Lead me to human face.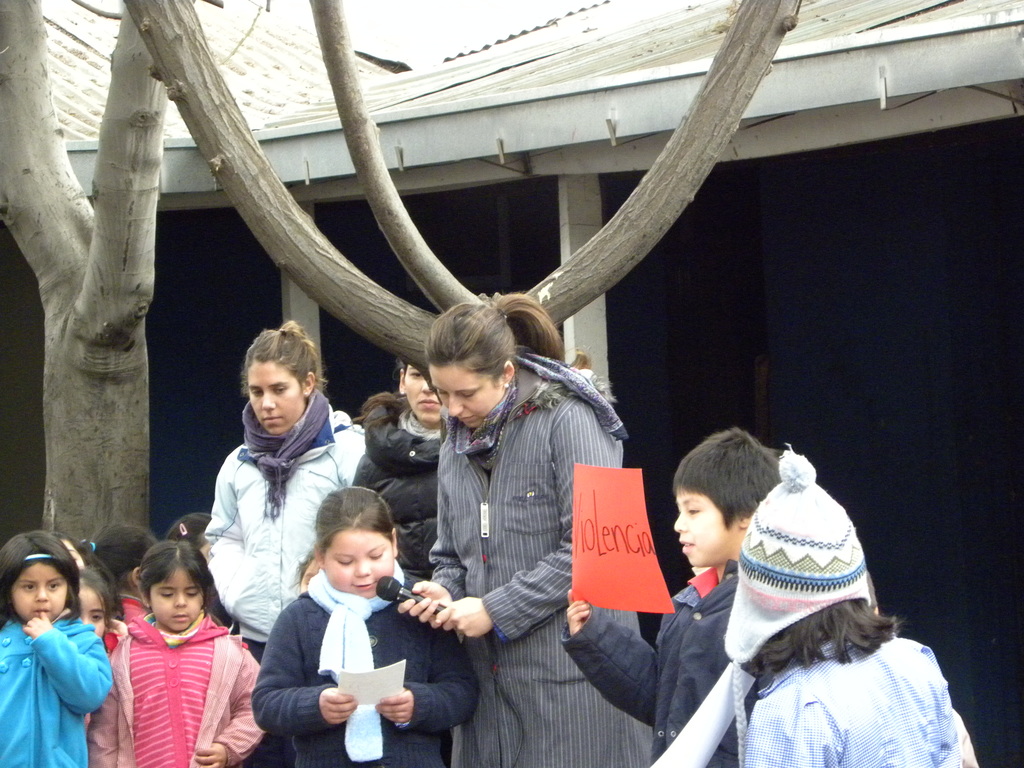
Lead to (x1=674, y1=484, x2=735, y2=565).
